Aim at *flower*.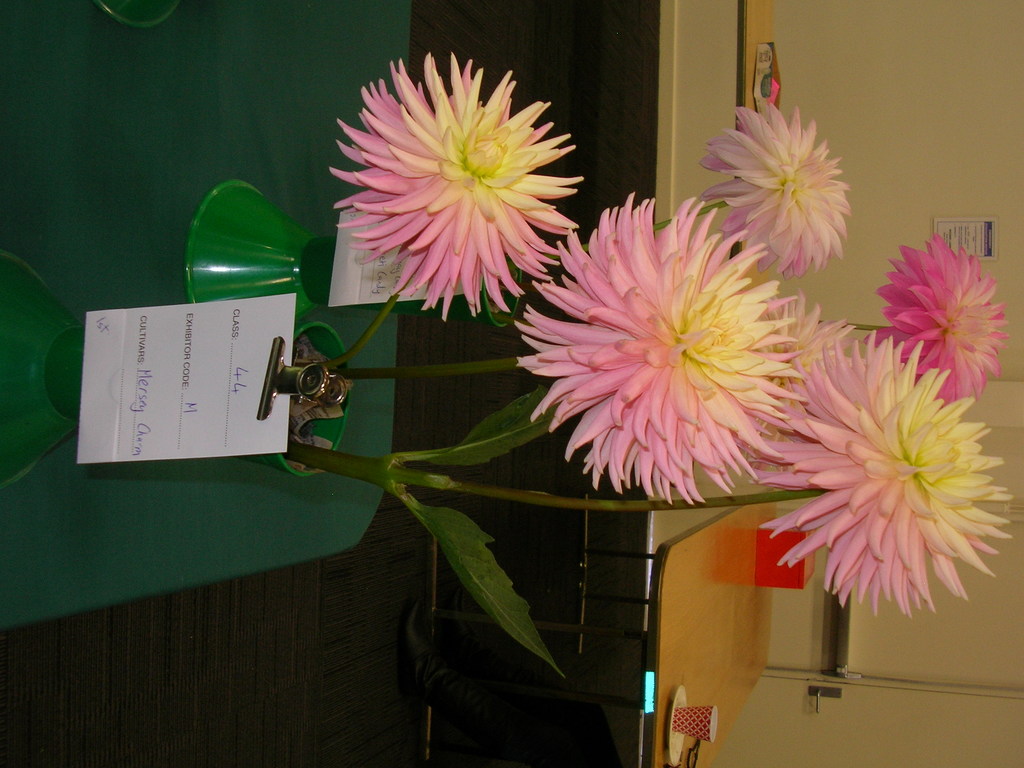
Aimed at region(509, 200, 809, 506).
